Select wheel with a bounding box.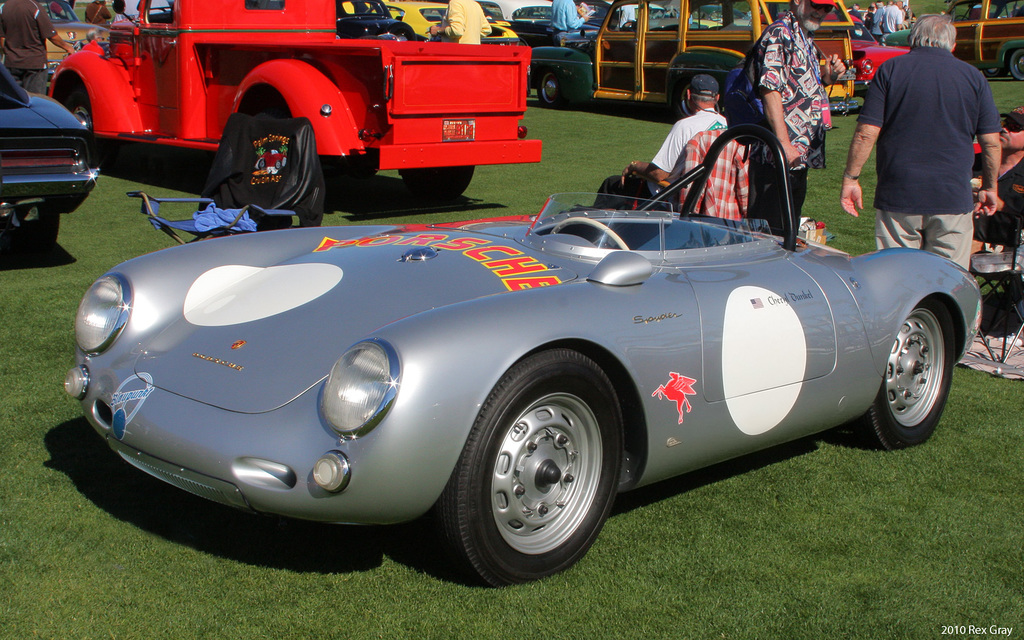
<box>324,156,369,196</box>.
